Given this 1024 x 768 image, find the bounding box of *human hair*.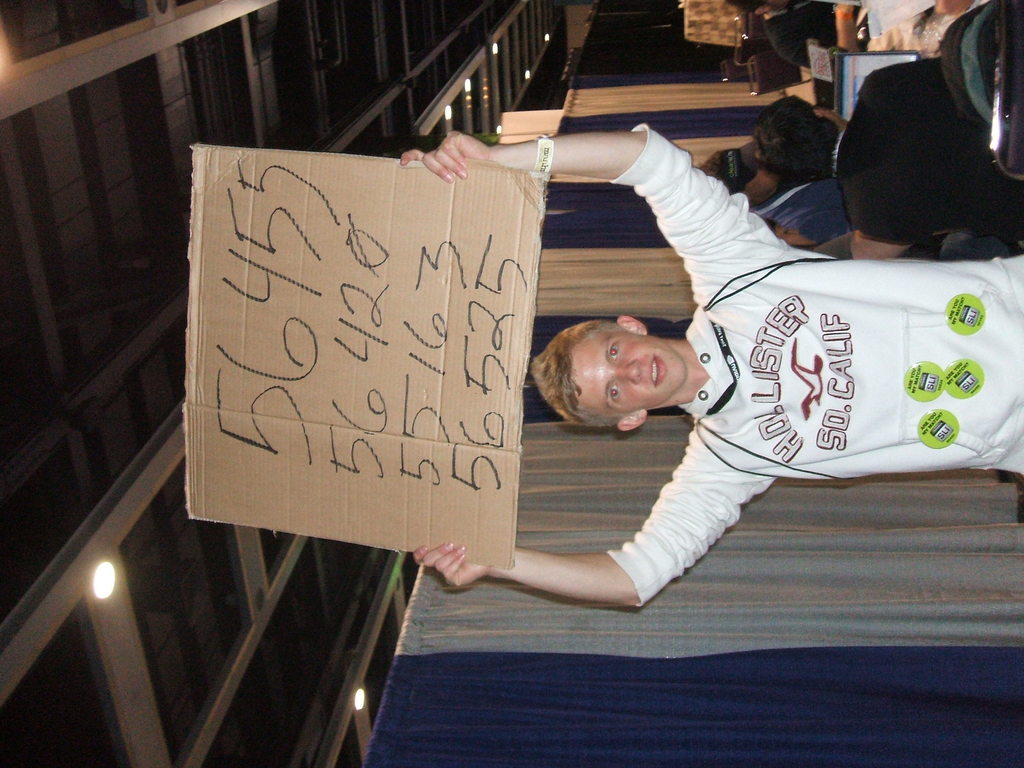
detection(691, 150, 763, 195).
